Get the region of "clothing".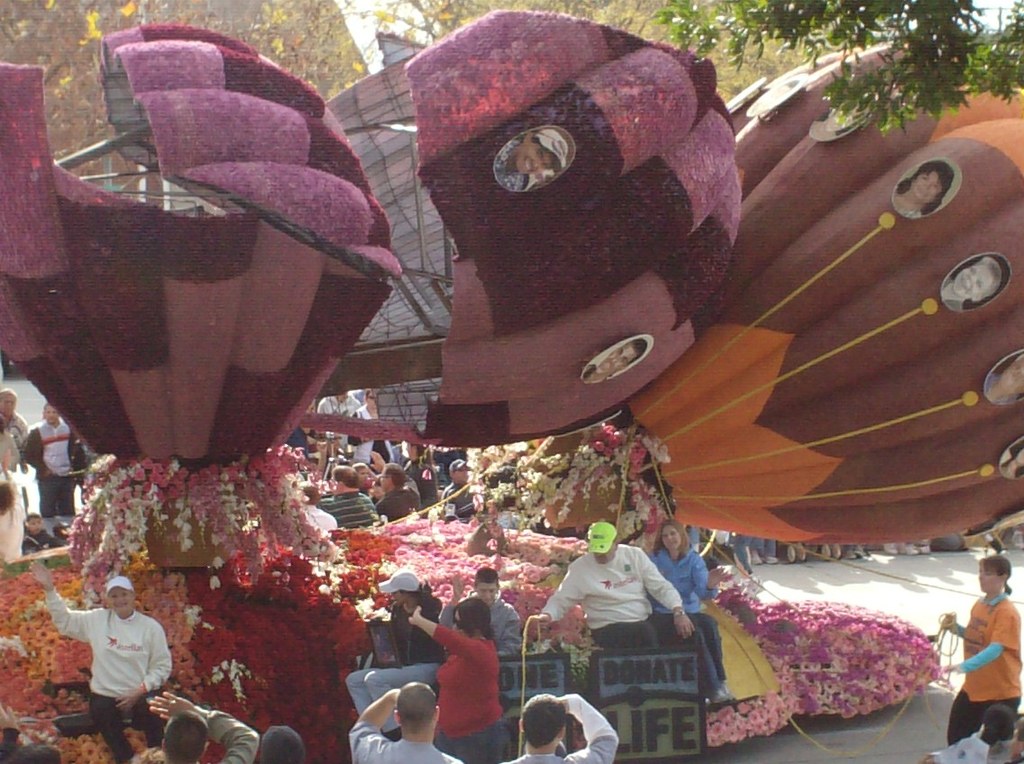
736/531/774/556.
